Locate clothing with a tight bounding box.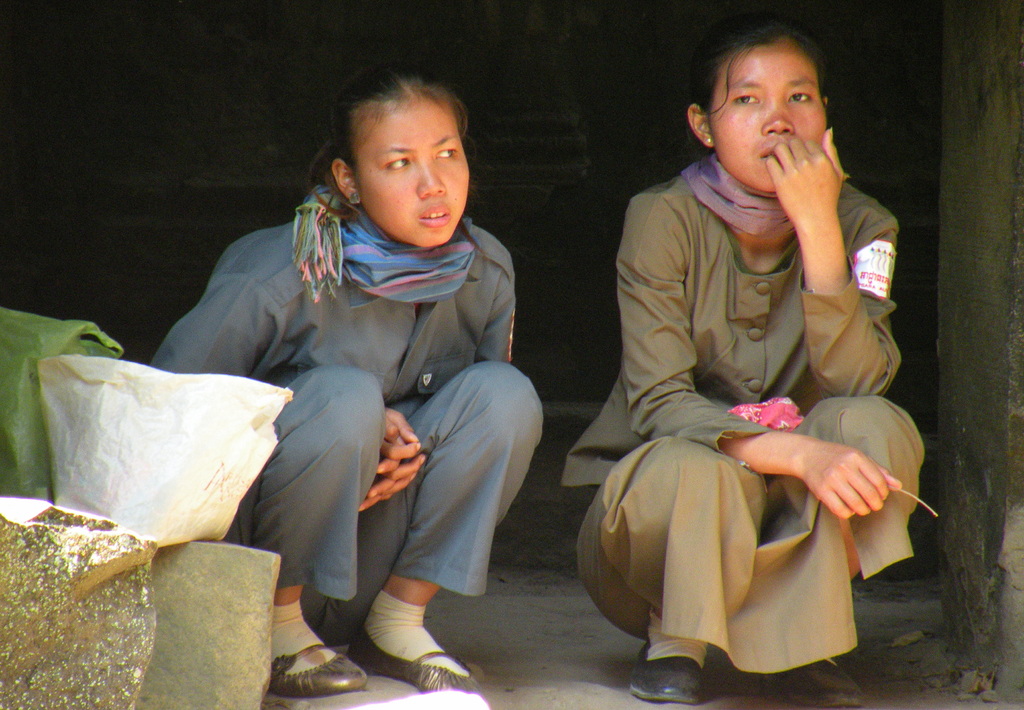
select_region(133, 107, 555, 660).
